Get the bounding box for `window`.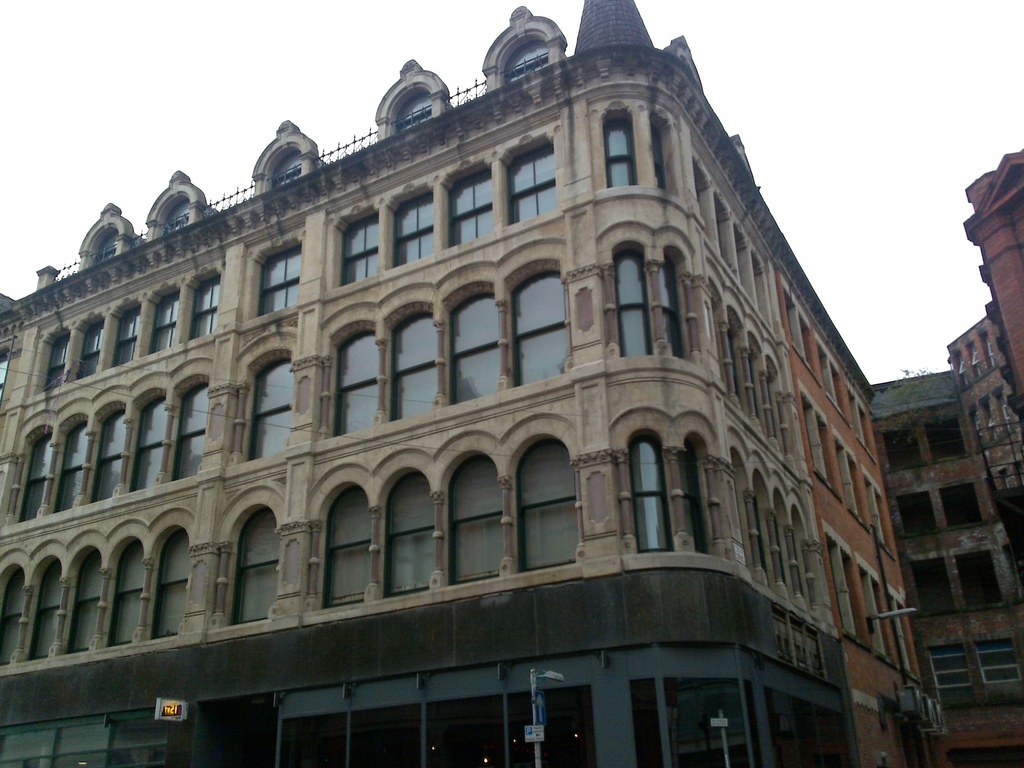
<bbox>24, 430, 47, 525</bbox>.
